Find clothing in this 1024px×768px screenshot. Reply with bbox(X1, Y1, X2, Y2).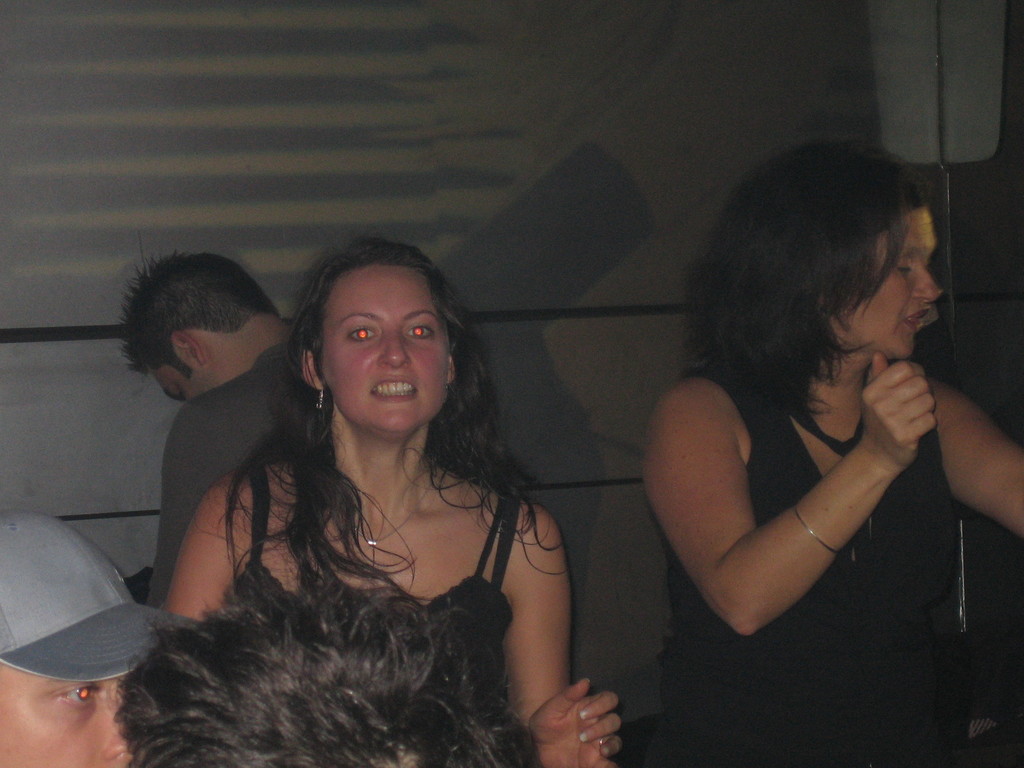
bbox(214, 471, 525, 767).
